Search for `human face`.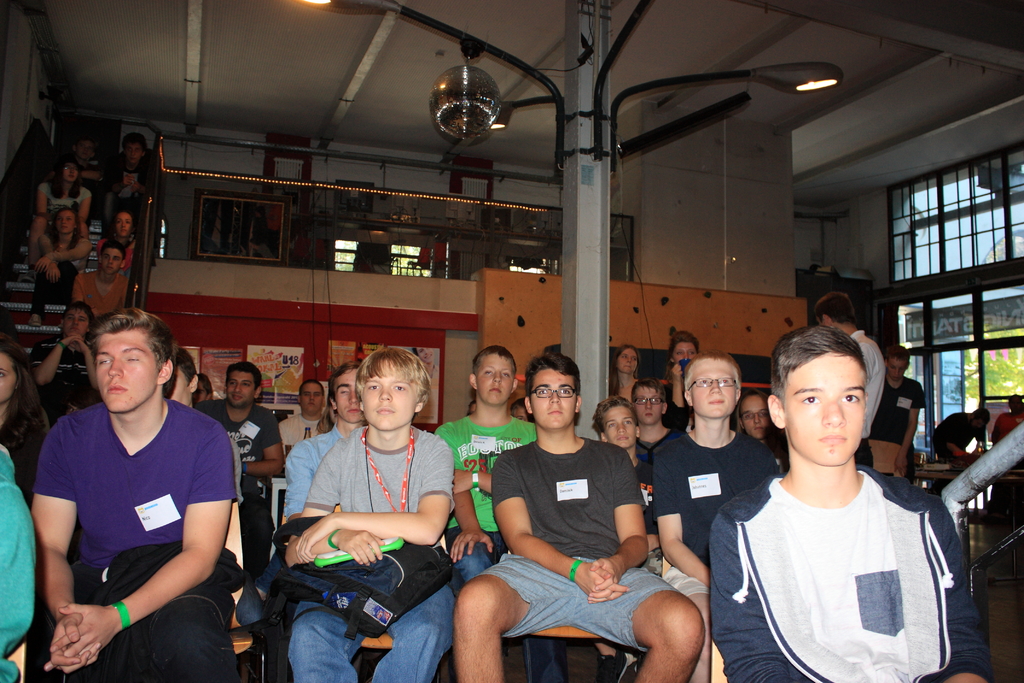
Found at 163,370,192,404.
